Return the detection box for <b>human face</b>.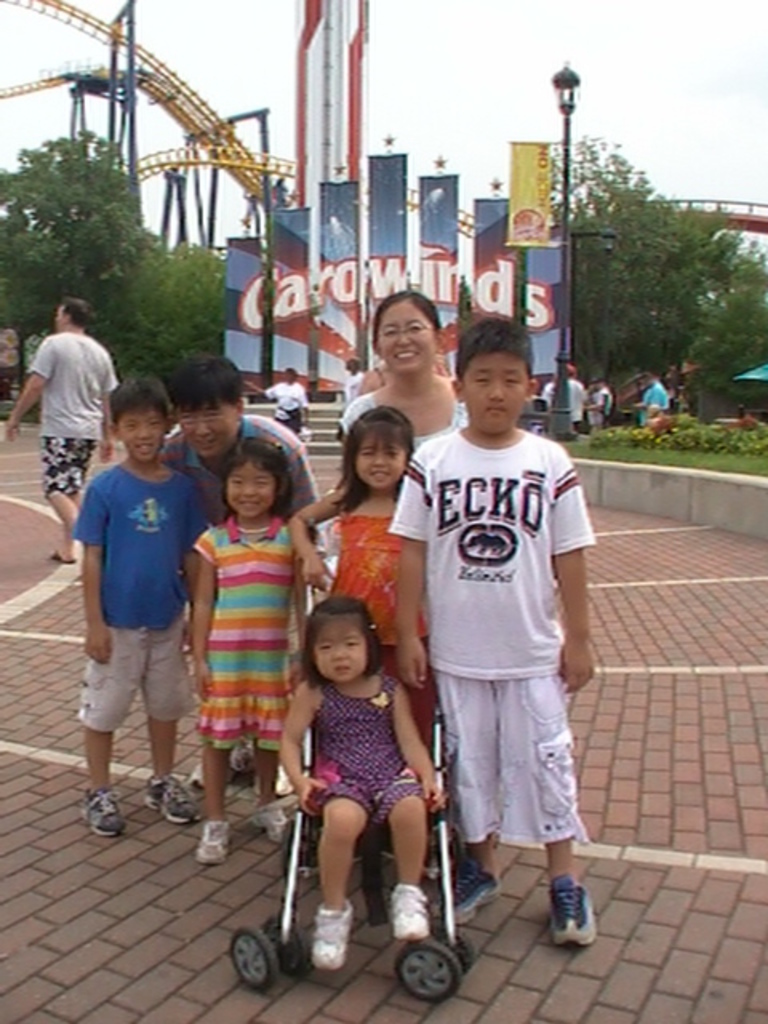
x1=226, y1=459, x2=274, y2=518.
